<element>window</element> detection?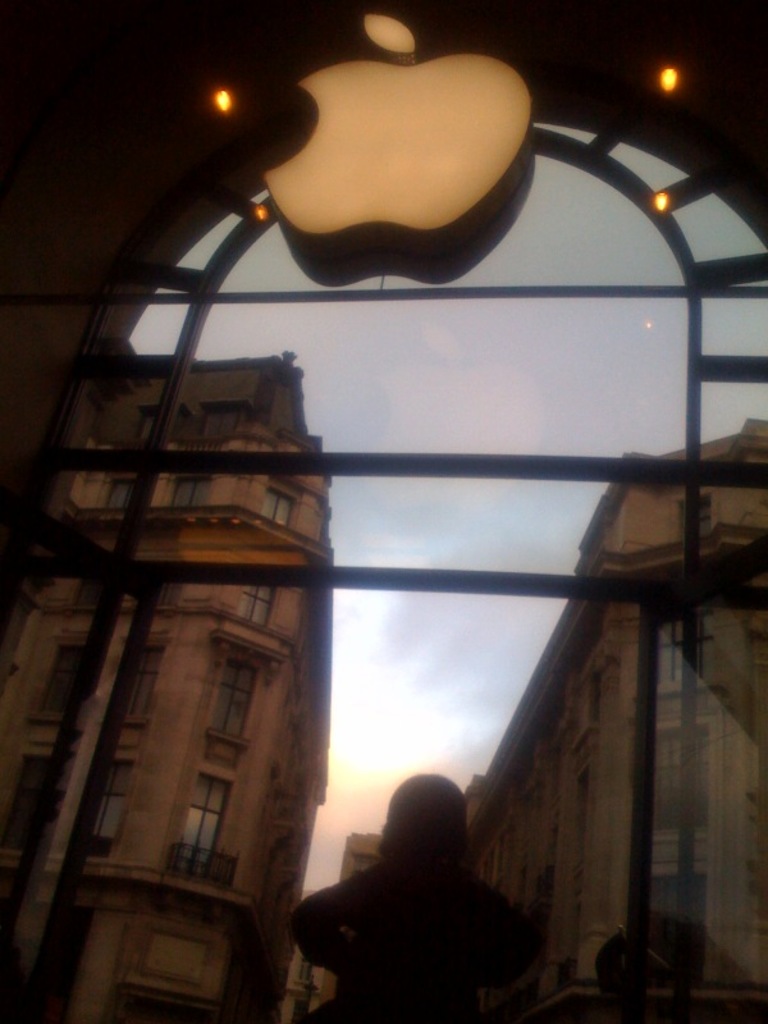
<box>96,474,141,511</box>
